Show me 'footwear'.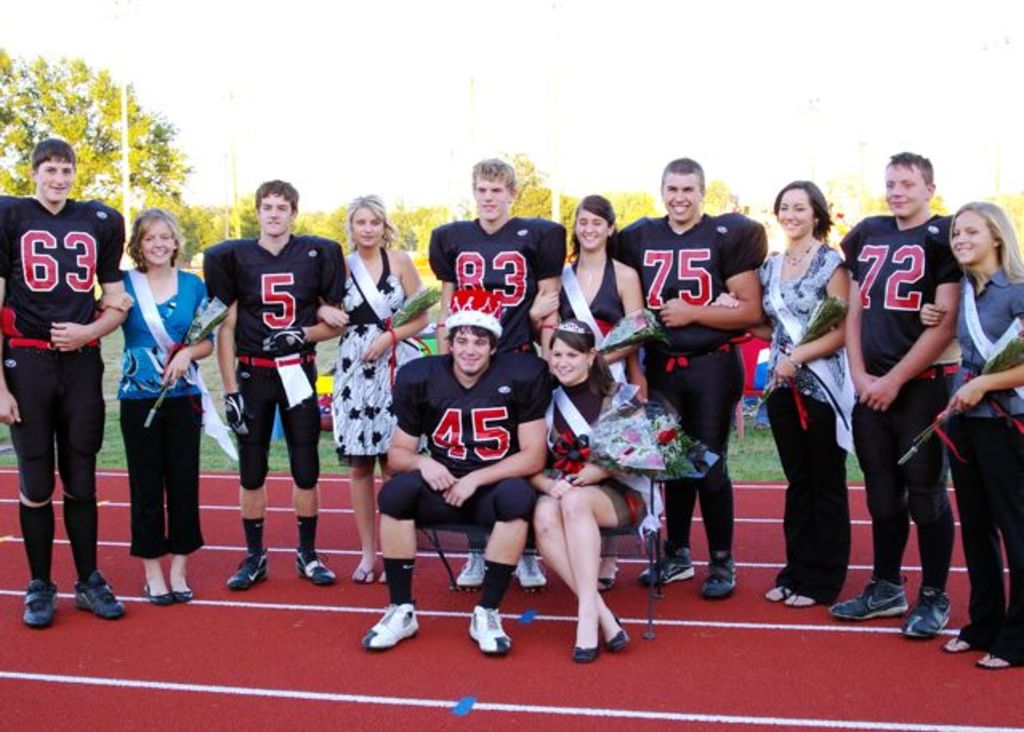
'footwear' is here: 835:577:907:623.
